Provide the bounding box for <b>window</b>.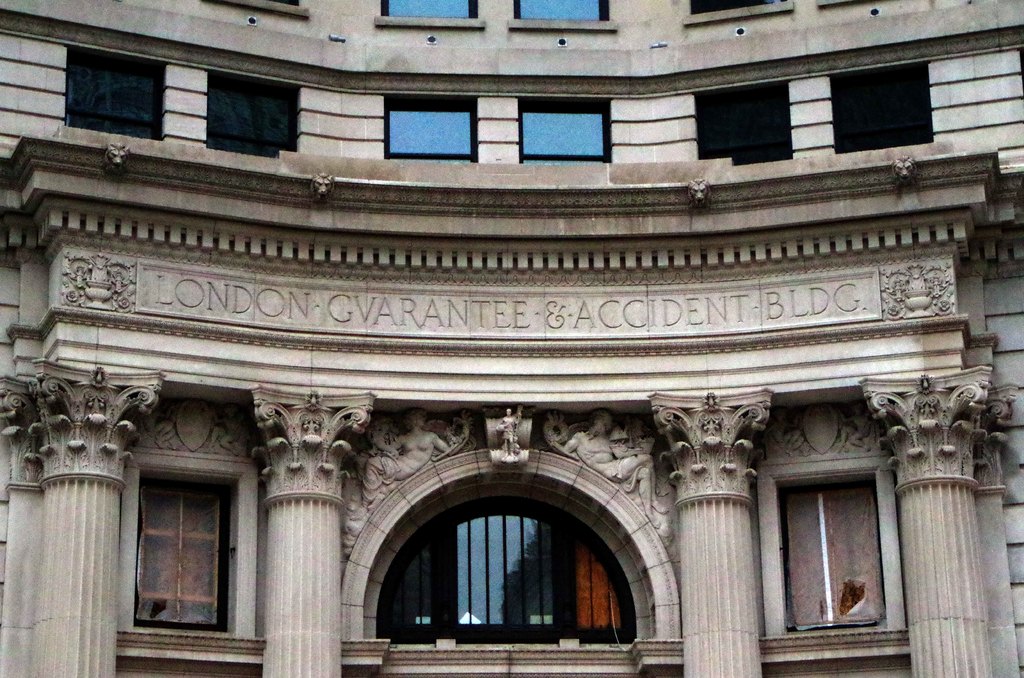
206 70 301 156.
